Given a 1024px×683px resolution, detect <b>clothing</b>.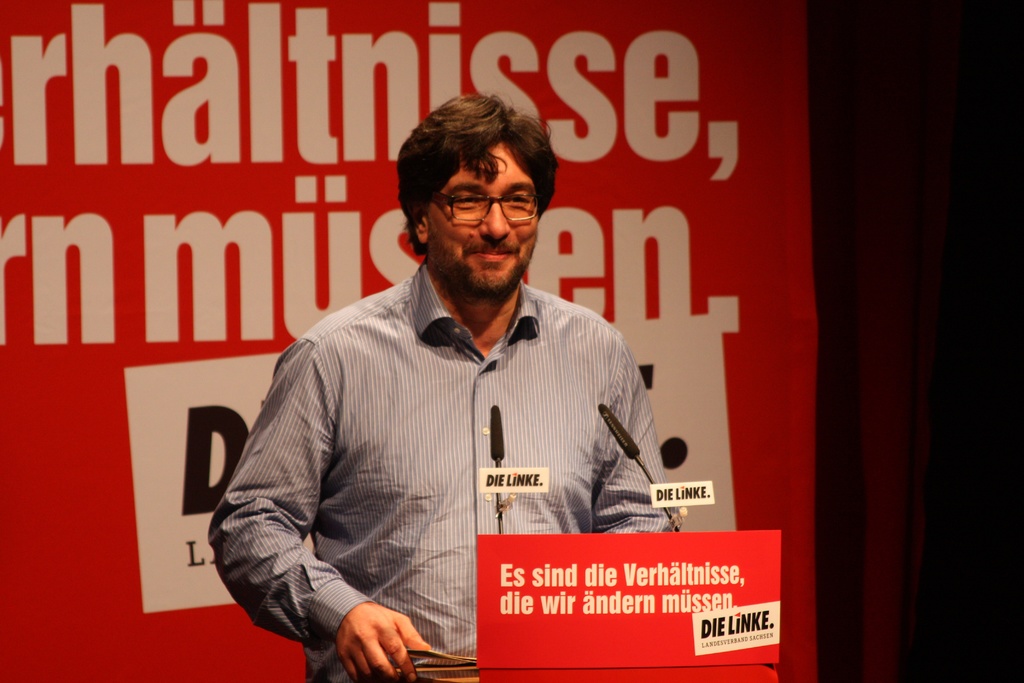
x1=207 y1=263 x2=679 y2=682.
